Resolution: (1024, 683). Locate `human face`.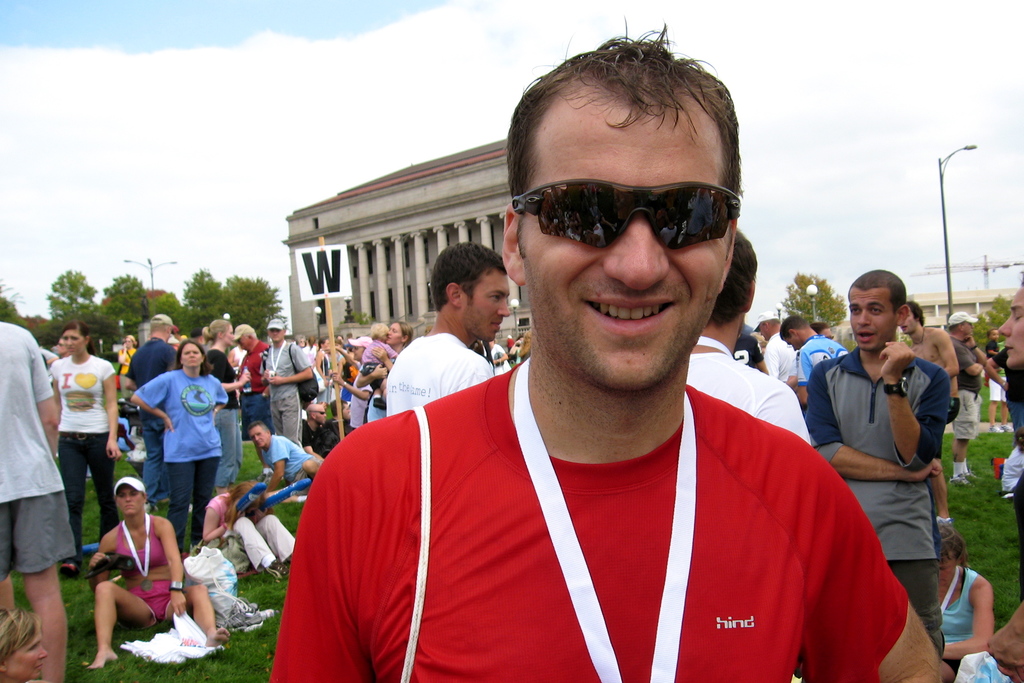
detection(849, 288, 896, 350).
